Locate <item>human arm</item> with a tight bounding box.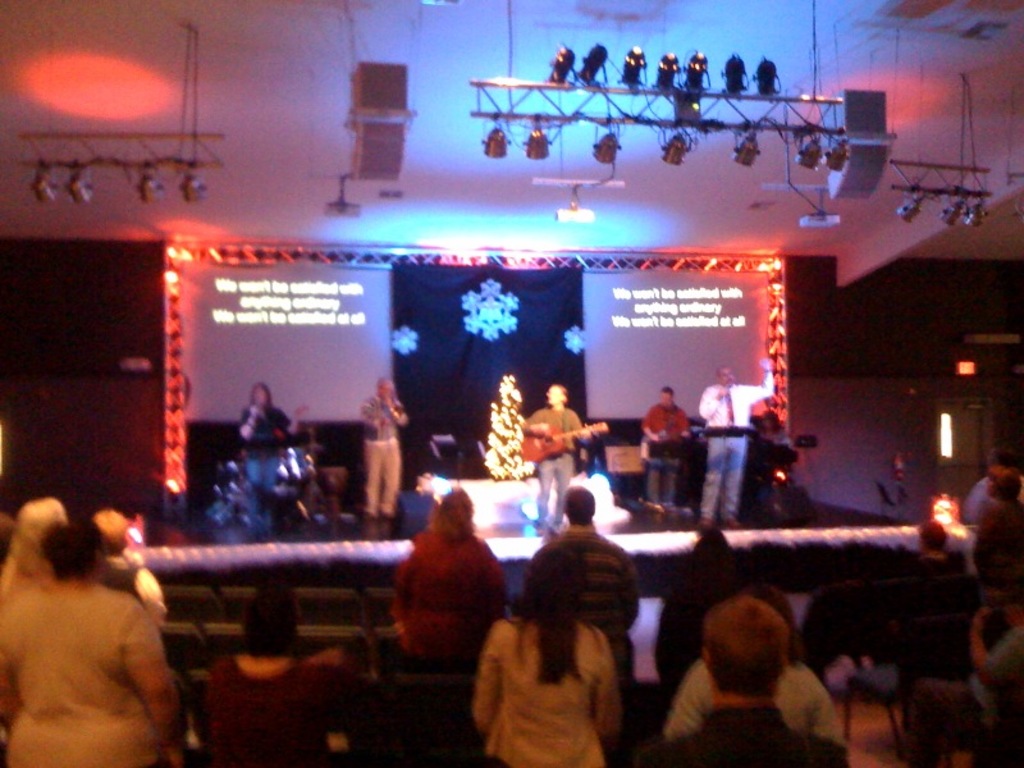
[278, 399, 314, 434].
